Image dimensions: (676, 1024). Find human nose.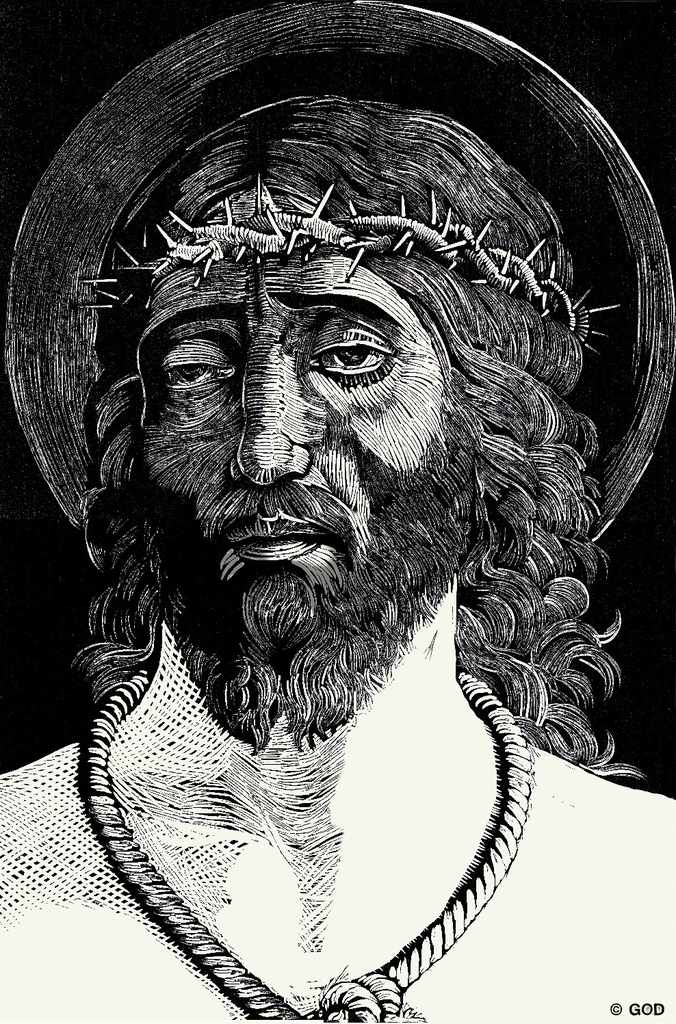
bbox(227, 341, 313, 490).
